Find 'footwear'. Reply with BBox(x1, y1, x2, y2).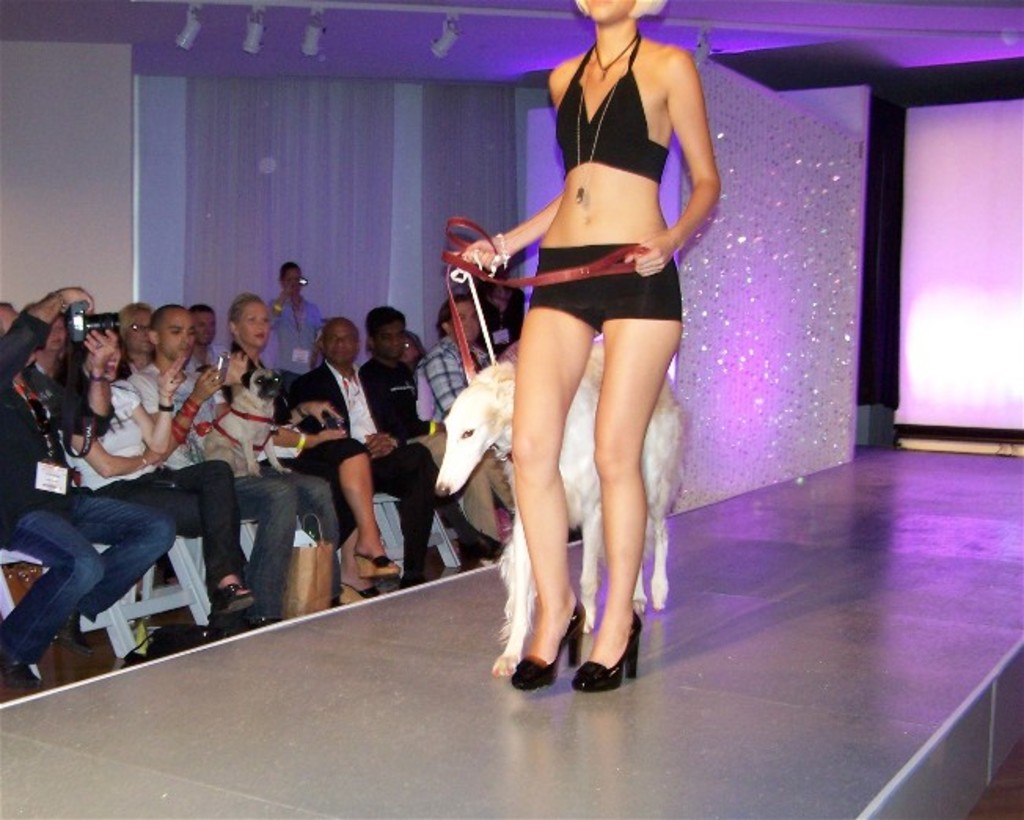
BBox(507, 595, 584, 690).
